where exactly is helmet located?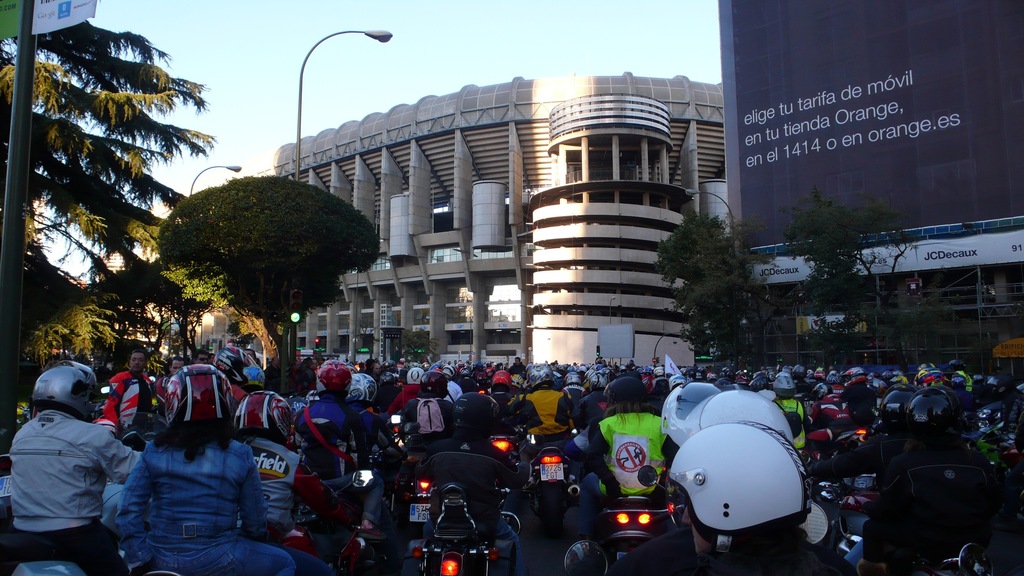
Its bounding box is <bbox>227, 395, 318, 447</bbox>.
